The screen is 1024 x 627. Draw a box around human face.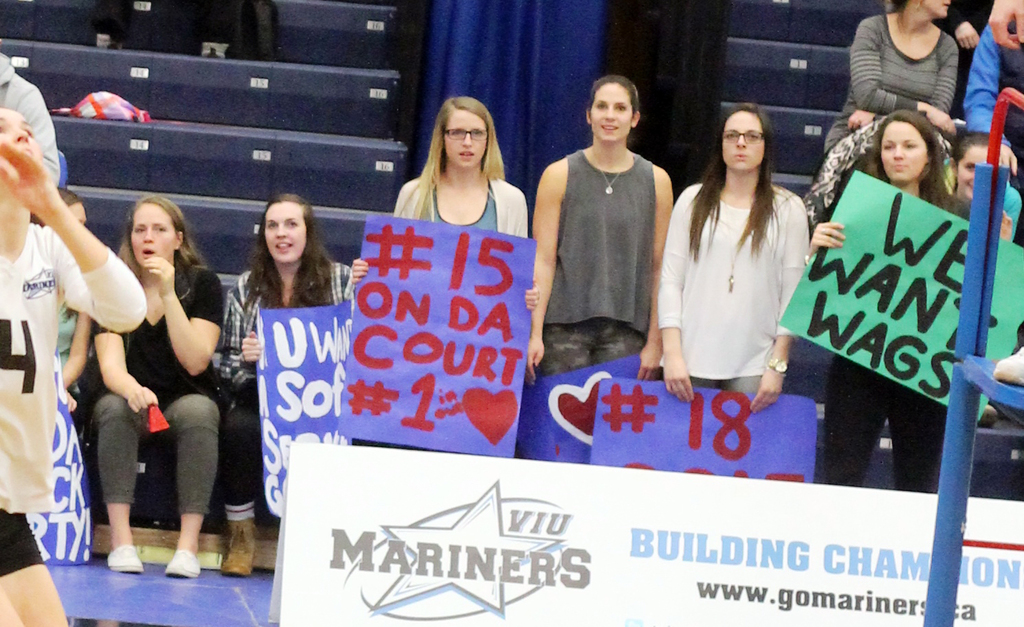
rect(722, 113, 765, 167).
